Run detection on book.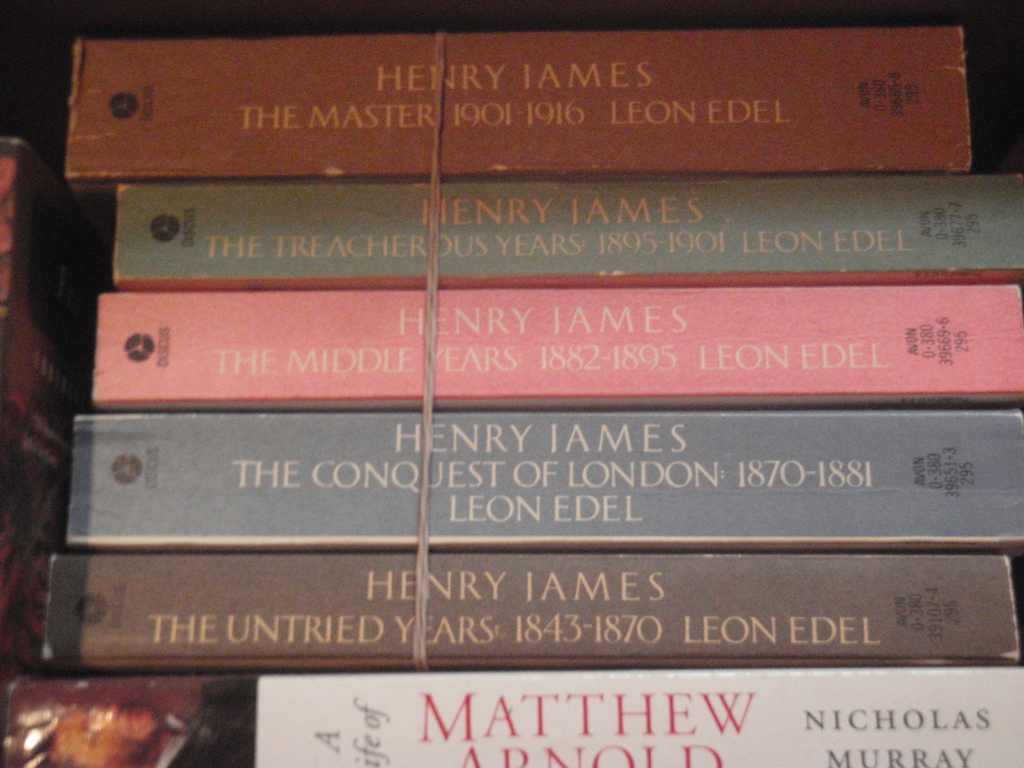
Result: 0 136 111 686.
